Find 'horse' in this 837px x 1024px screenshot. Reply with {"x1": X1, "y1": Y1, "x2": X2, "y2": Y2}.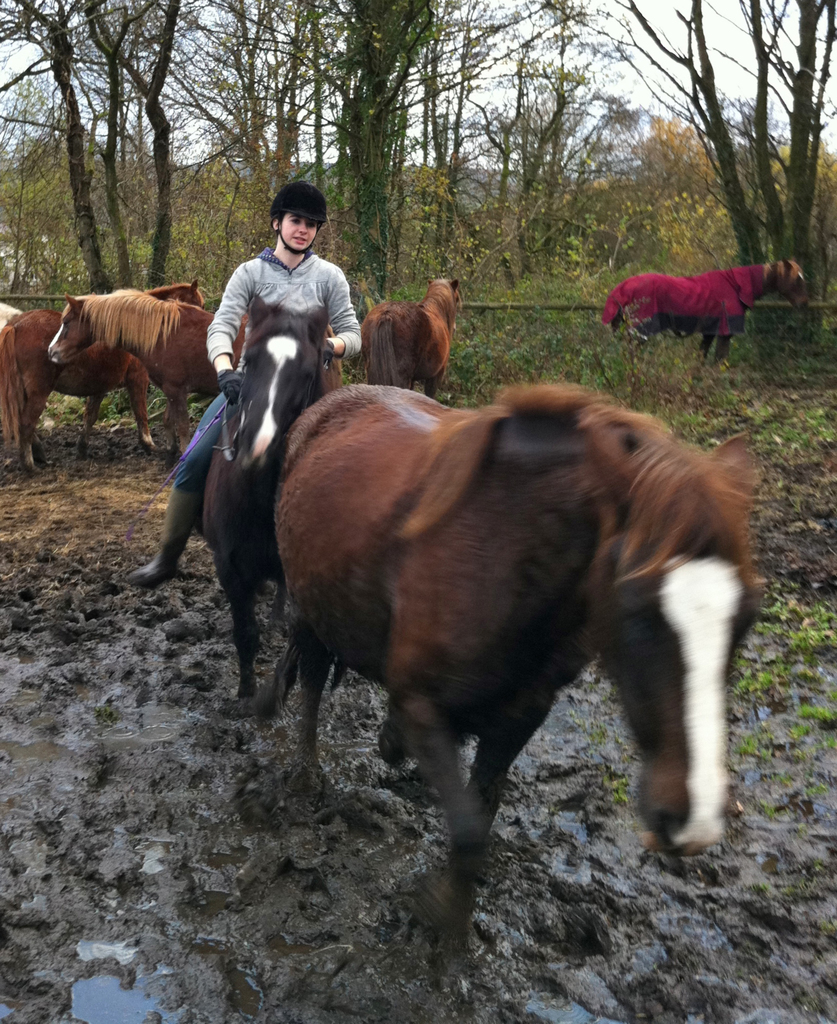
{"x1": 248, "y1": 380, "x2": 771, "y2": 945}.
